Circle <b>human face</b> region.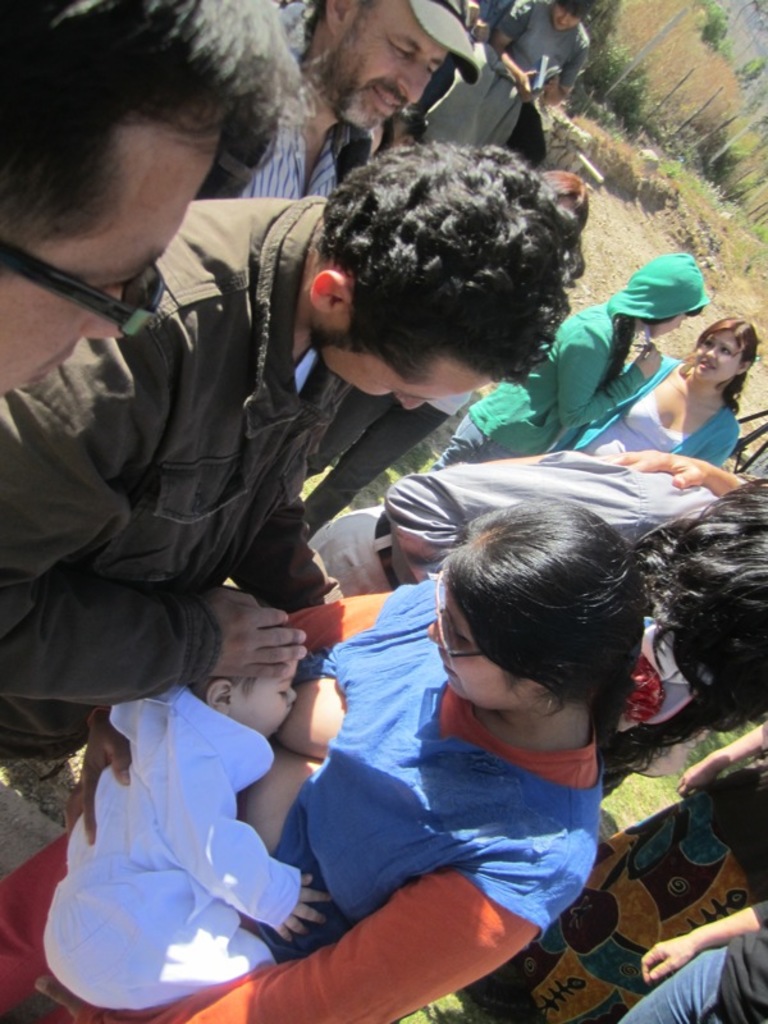
Region: 701,328,744,378.
